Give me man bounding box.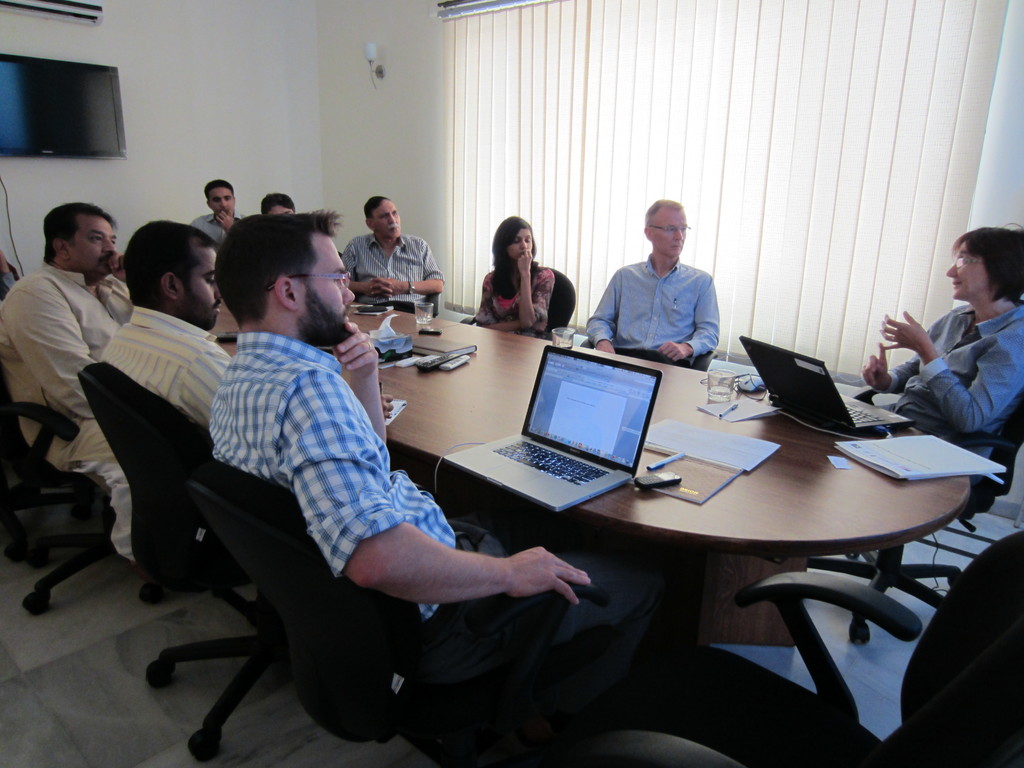
[x1=0, y1=202, x2=134, y2=559].
